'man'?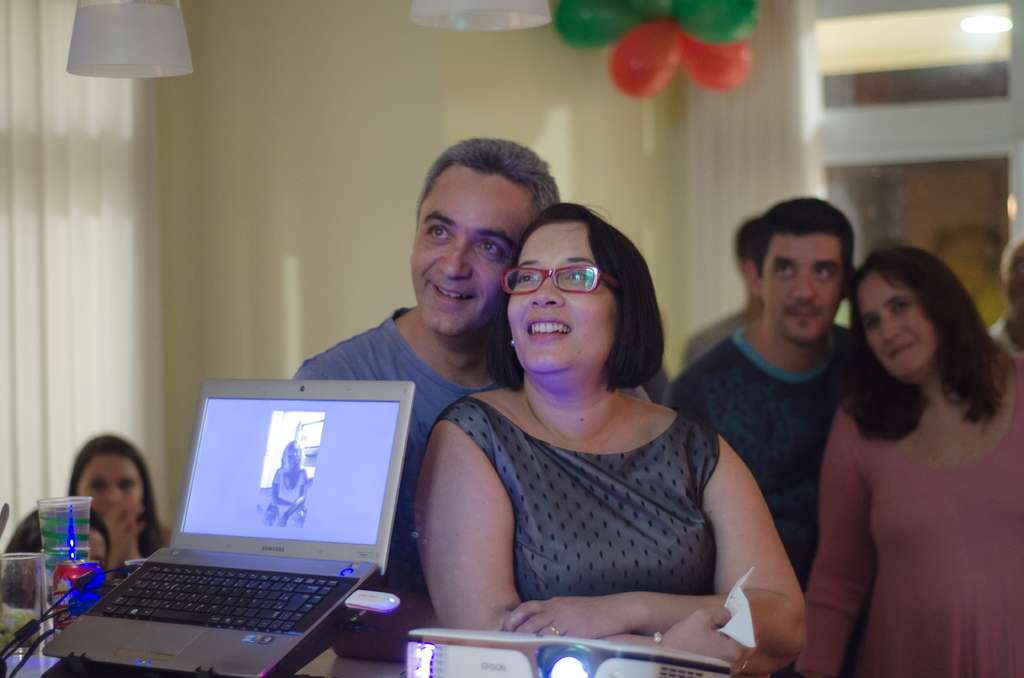
box=[986, 236, 1023, 364]
